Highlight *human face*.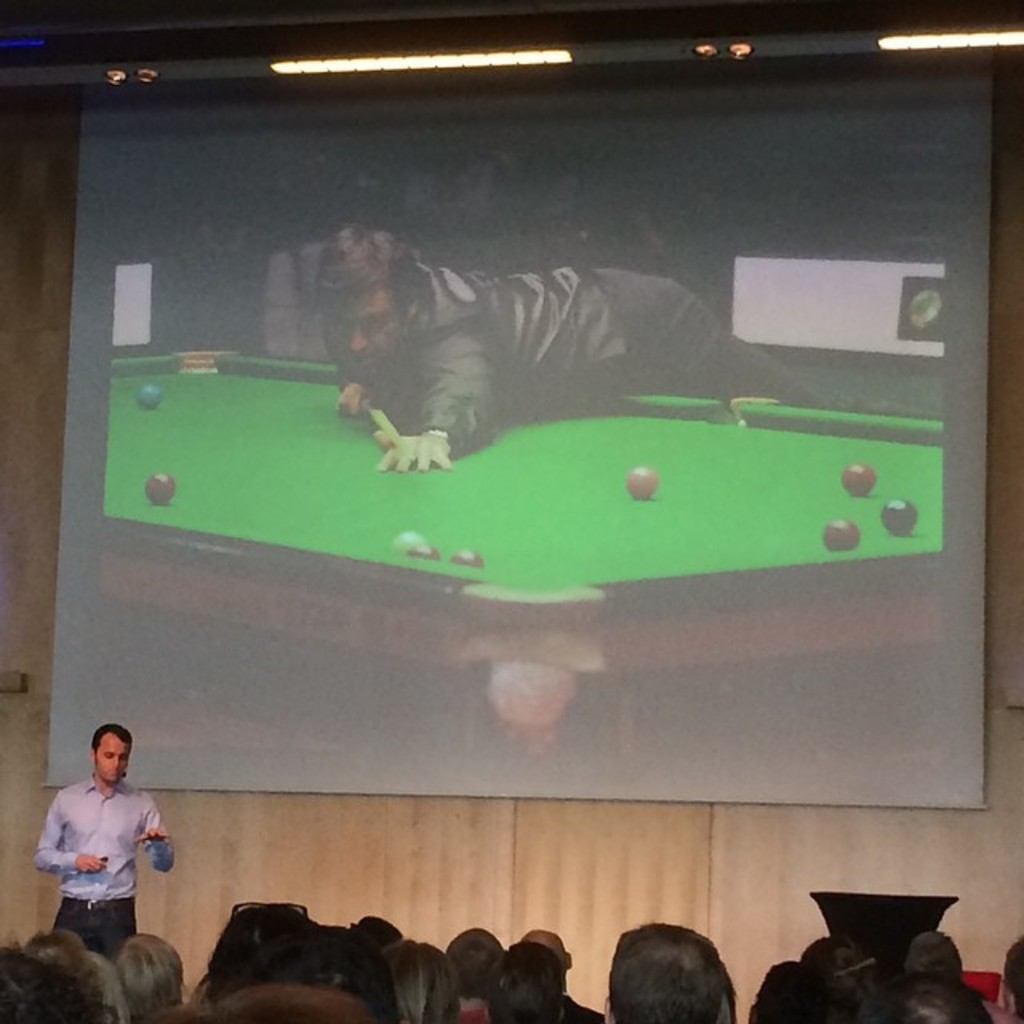
Highlighted region: crop(328, 290, 398, 386).
